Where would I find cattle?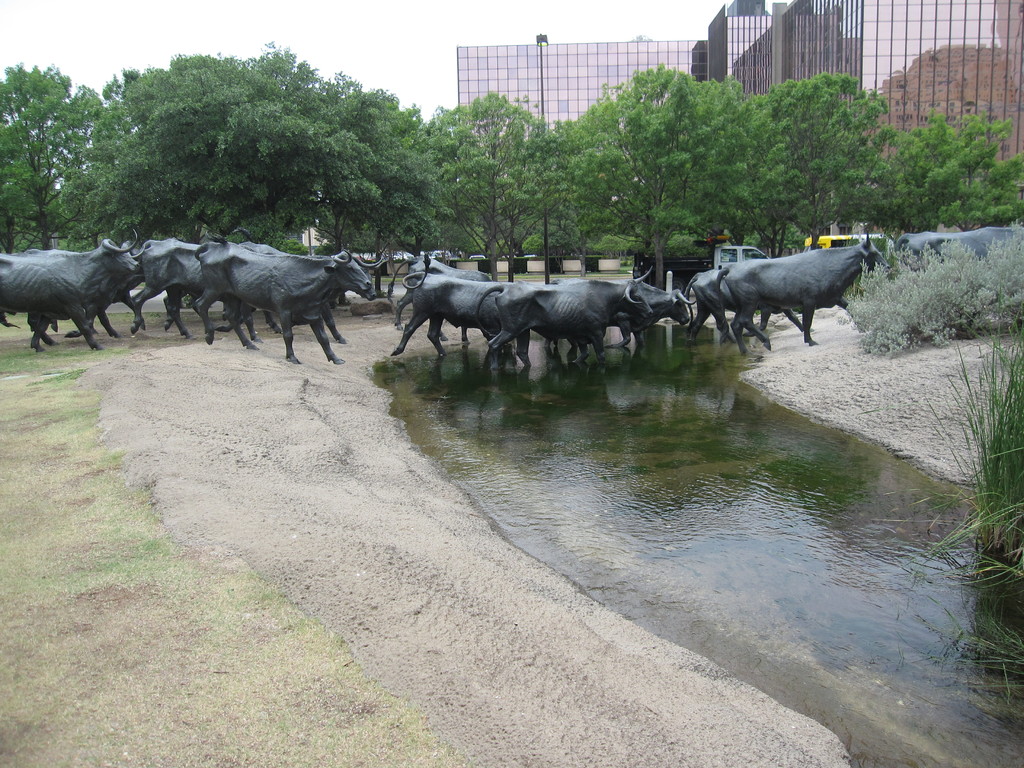
At bbox=(685, 269, 804, 328).
